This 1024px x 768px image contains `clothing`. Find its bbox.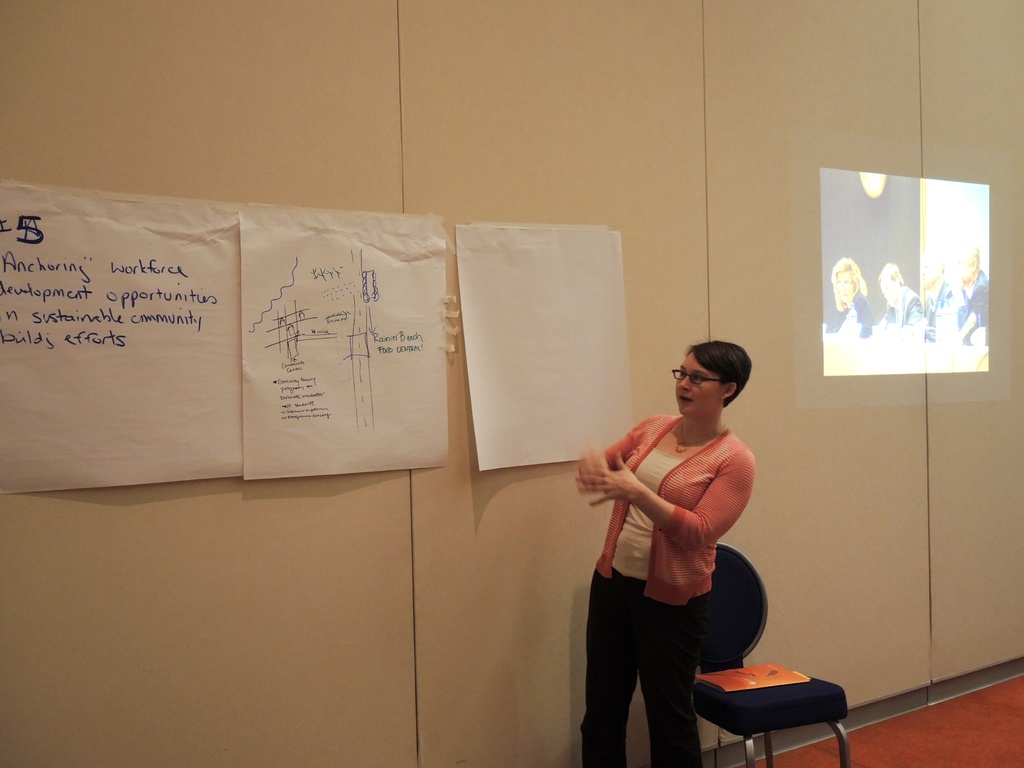
[left=940, top=269, right=988, bottom=344].
